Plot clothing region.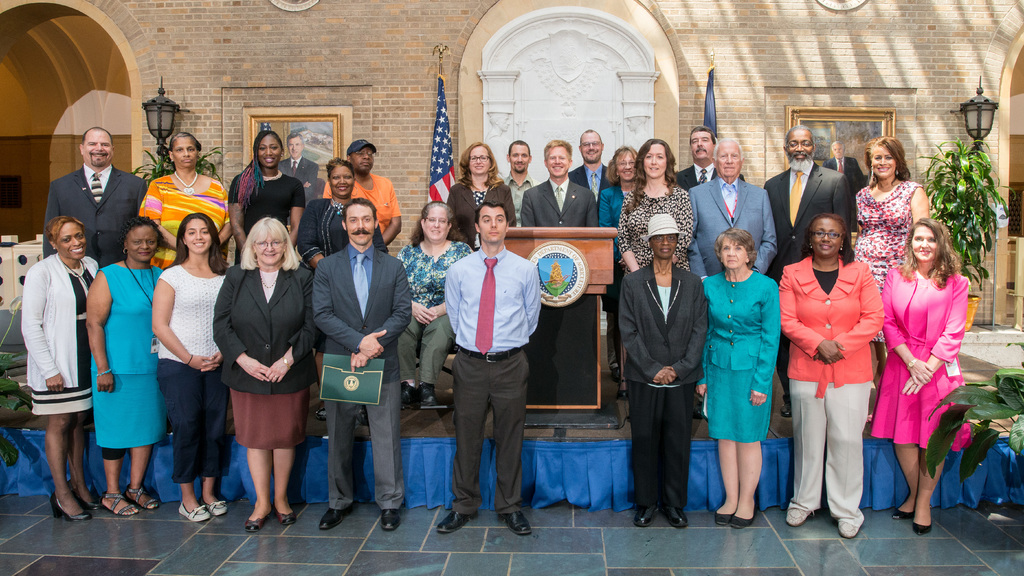
Plotted at [x1=695, y1=268, x2=779, y2=443].
